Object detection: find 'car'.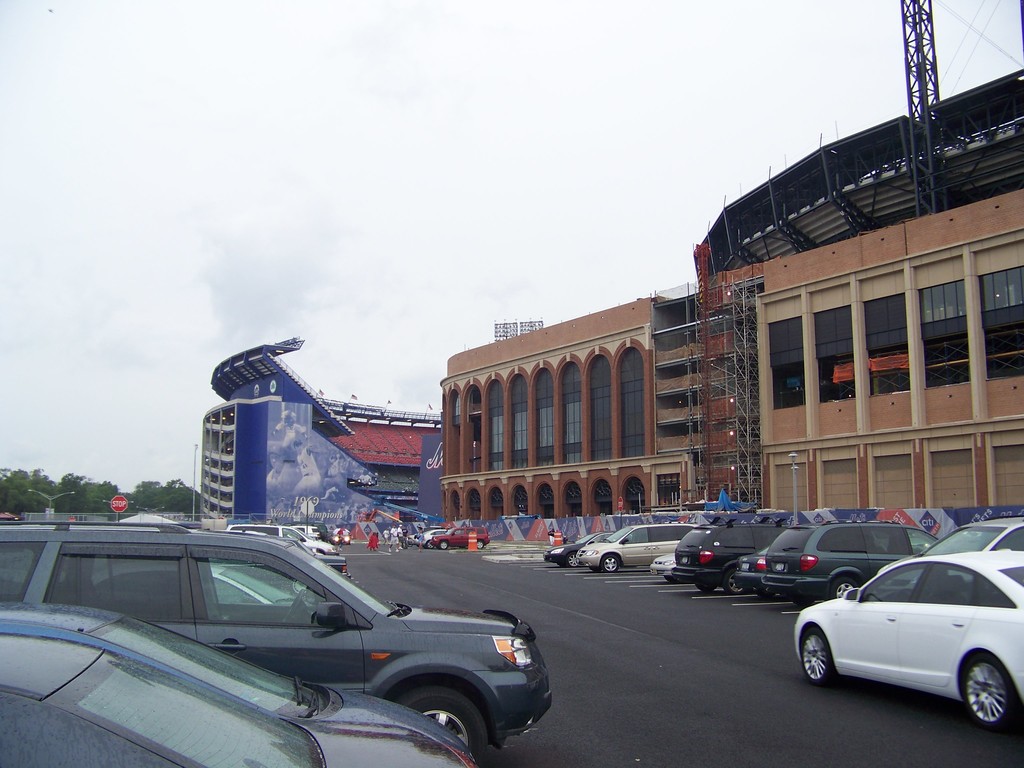
0 527 555 748.
